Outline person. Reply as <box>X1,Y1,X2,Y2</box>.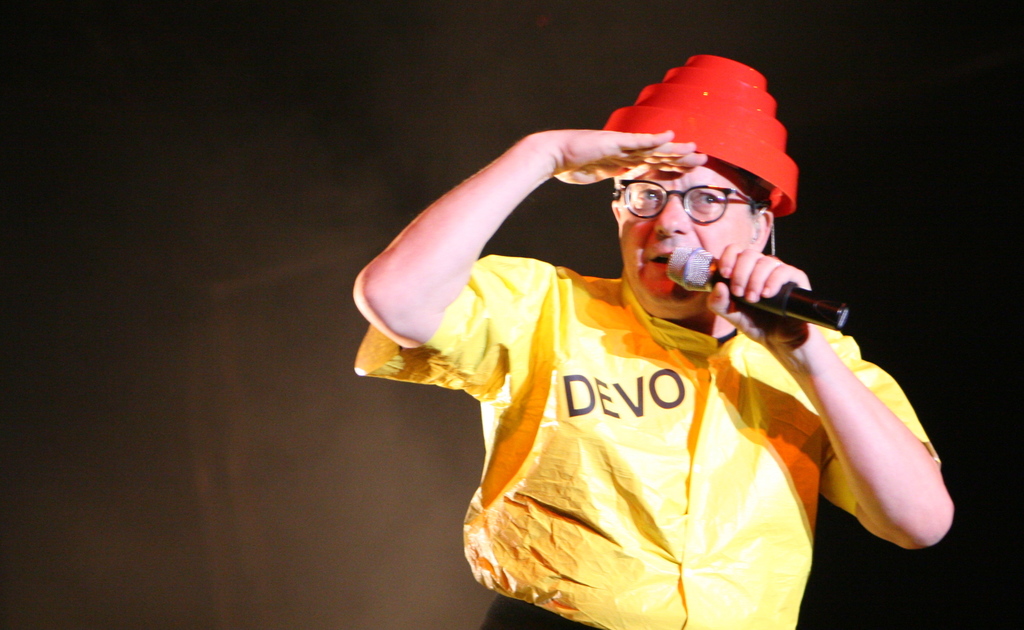
<box>361,70,940,615</box>.
